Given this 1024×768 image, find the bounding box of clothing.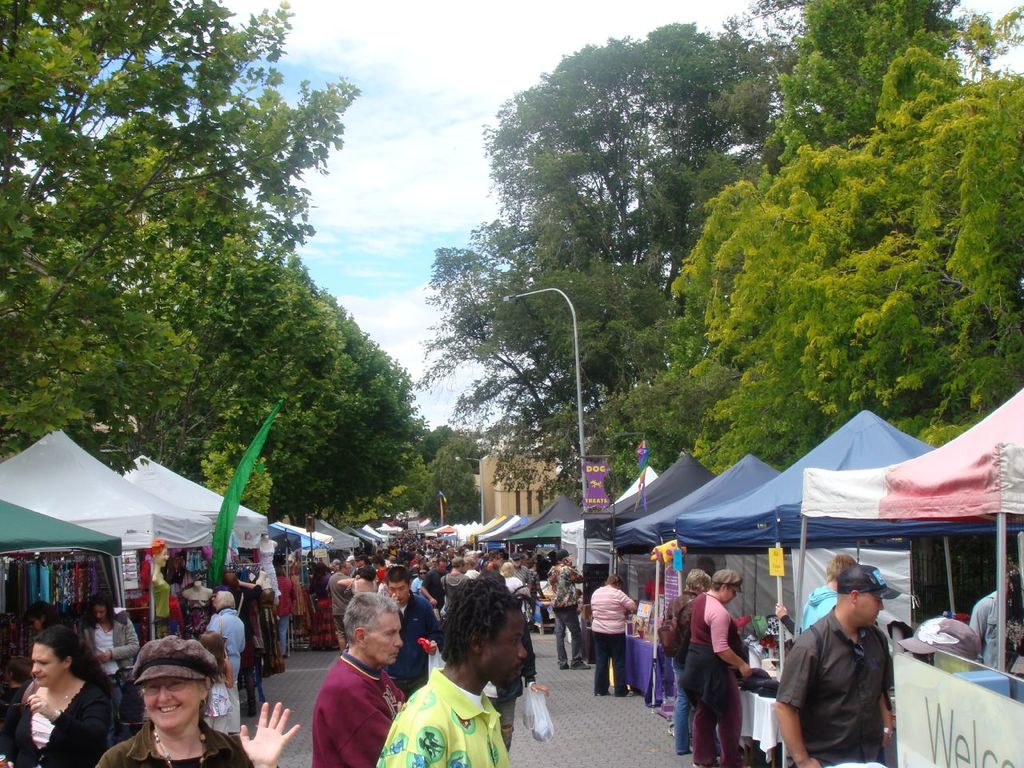
802:583:842:659.
